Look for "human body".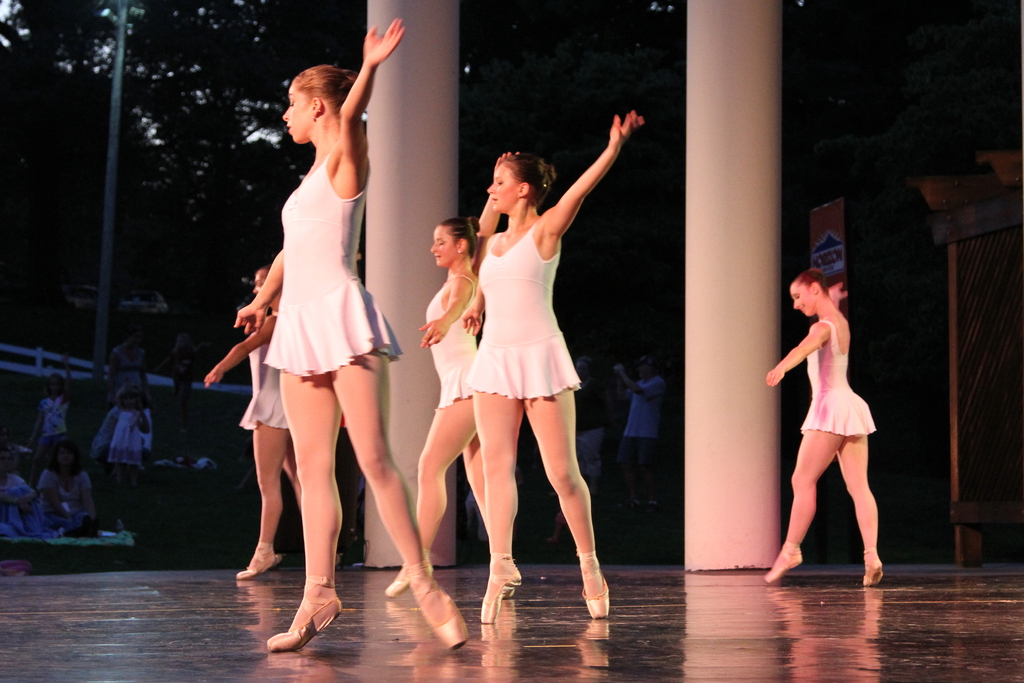
Found: 33 439 96 541.
